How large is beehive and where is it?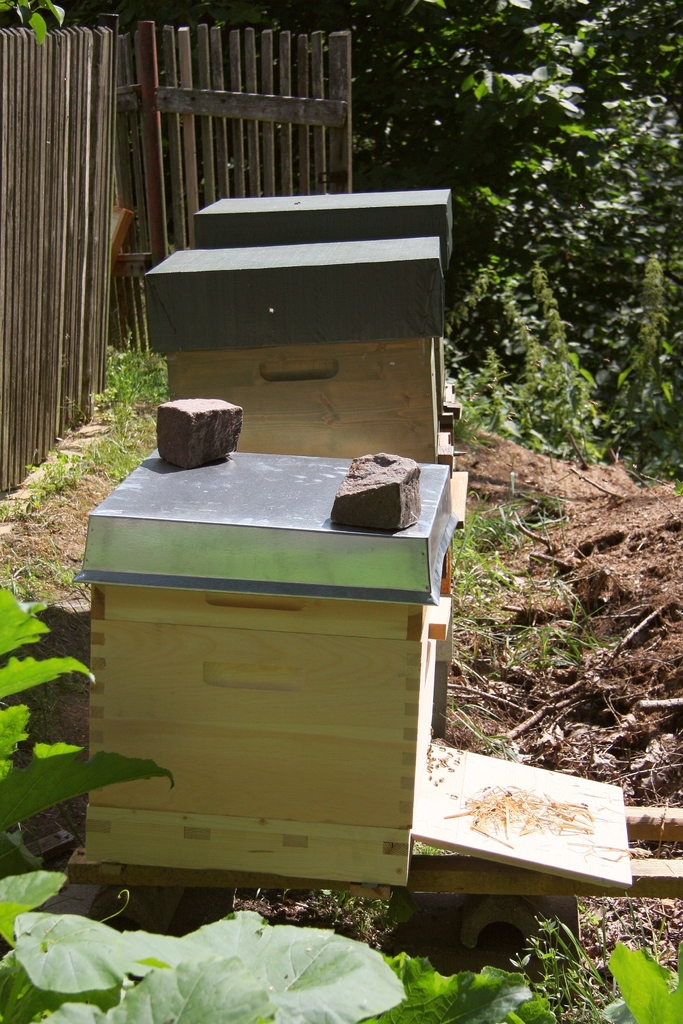
Bounding box: [left=67, top=445, right=461, bottom=891].
